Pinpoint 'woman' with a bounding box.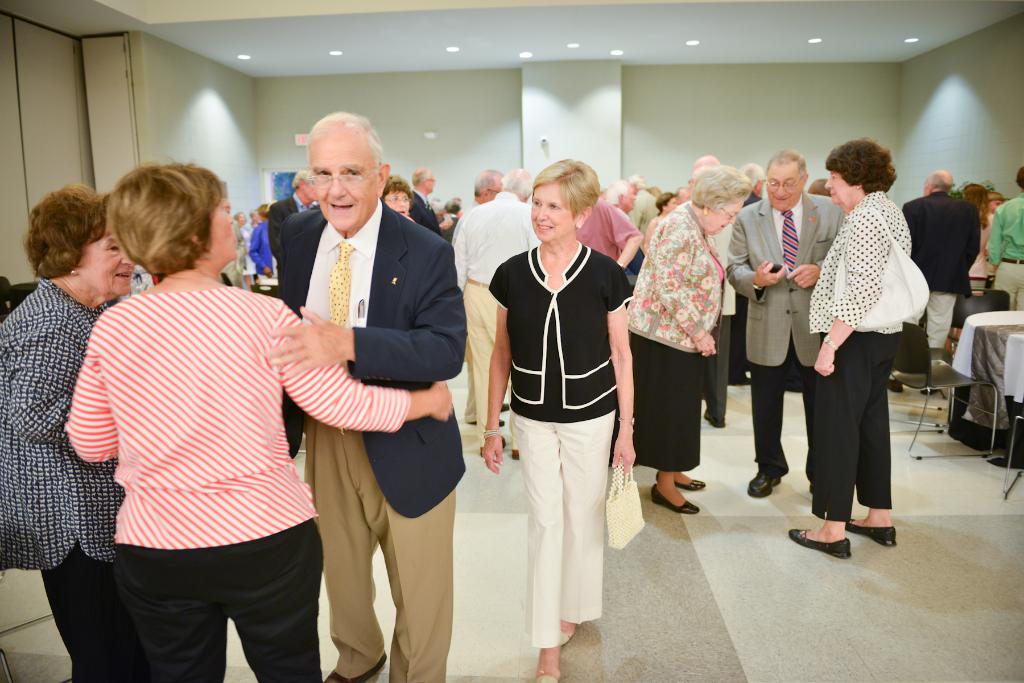
(961,183,994,294).
